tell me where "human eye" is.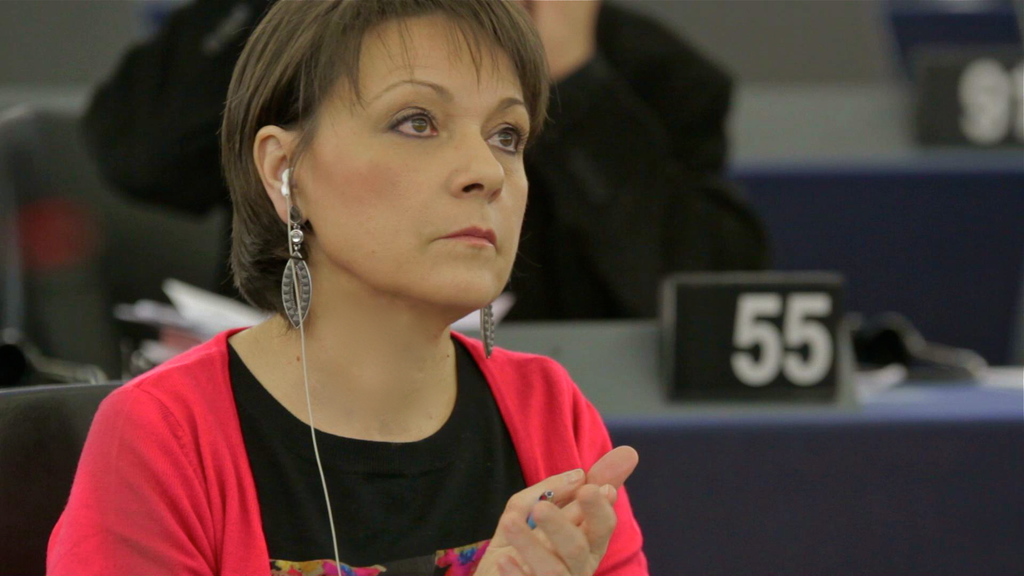
"human eye" is at region(484, 120, 523, 163).
